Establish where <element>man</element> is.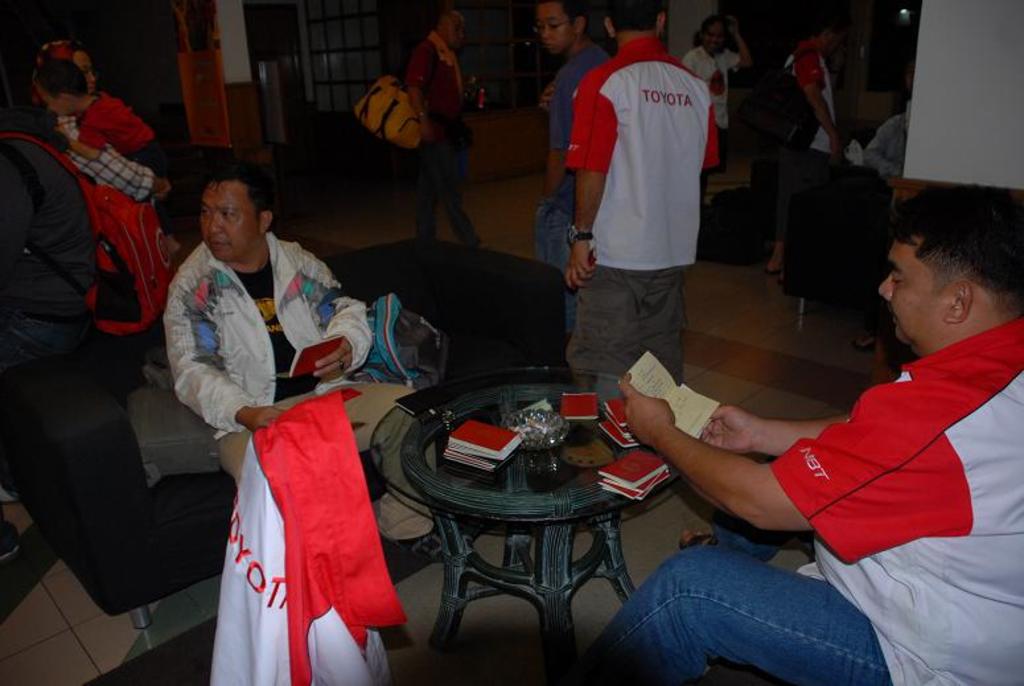
Established at bbox=(159, 165, 477, 563).
